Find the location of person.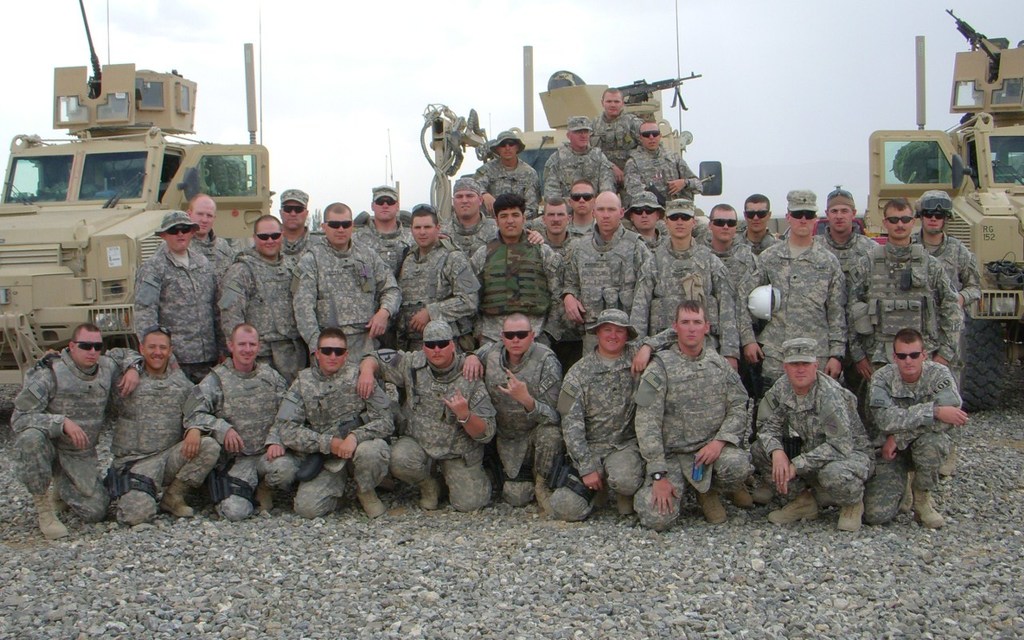
Location: [275,322,368,515].
